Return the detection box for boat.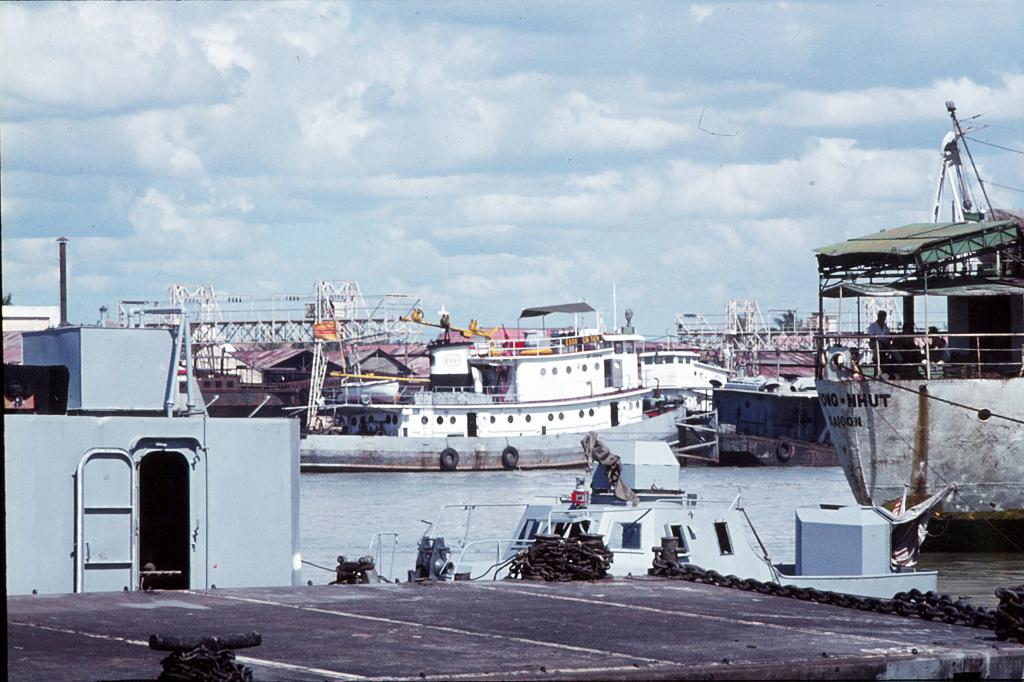
452, 435, 945, 609.
